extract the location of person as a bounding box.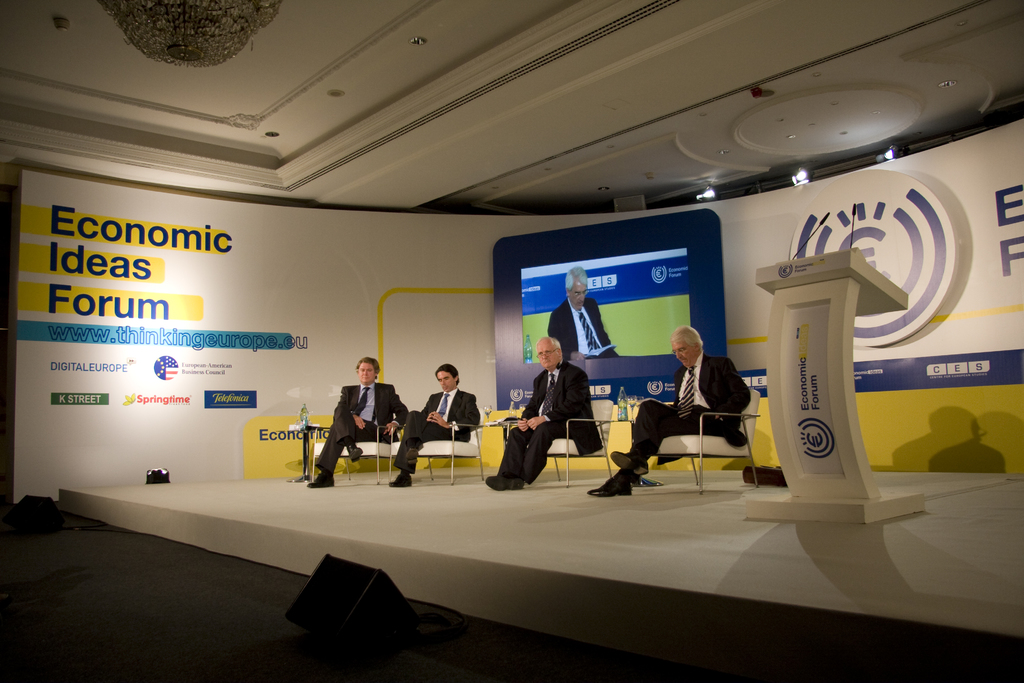
left=588, top=324, right=753, bottom=498.
